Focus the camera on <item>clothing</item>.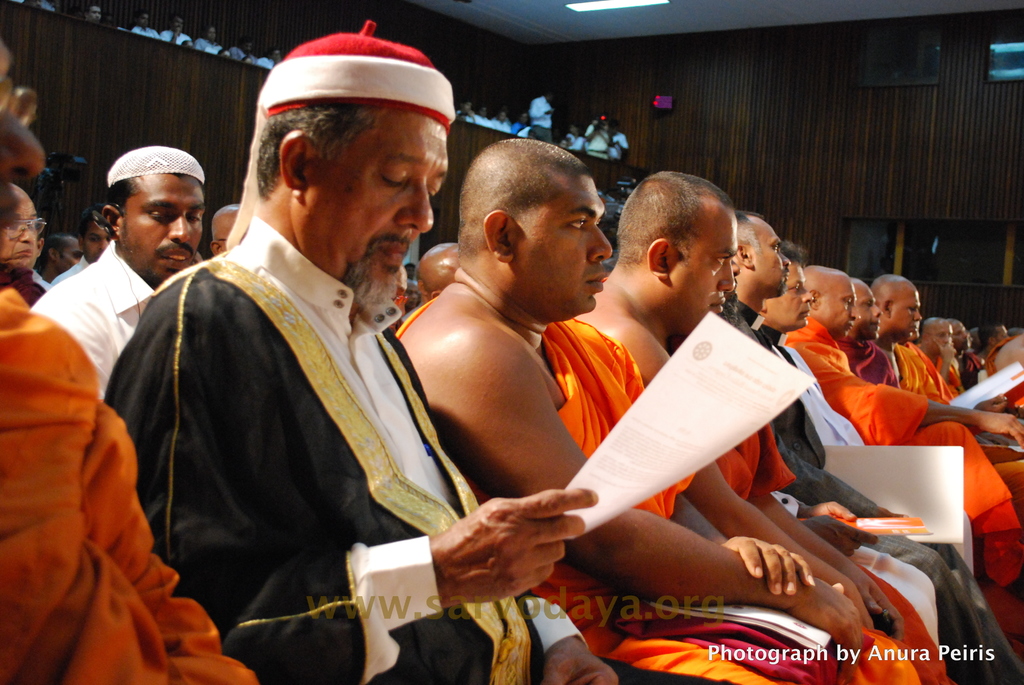
Focus region: <region>744, 335, 1020, 684</region>.
